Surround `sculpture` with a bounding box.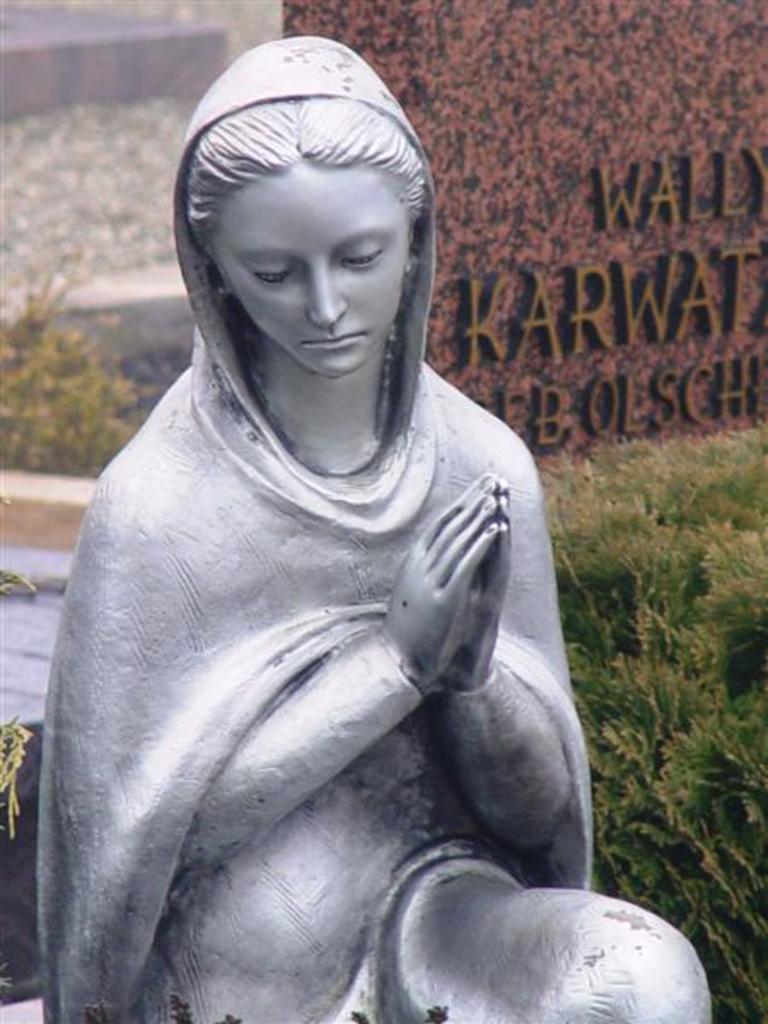
bbox=(31, 41, 681, 1023).
